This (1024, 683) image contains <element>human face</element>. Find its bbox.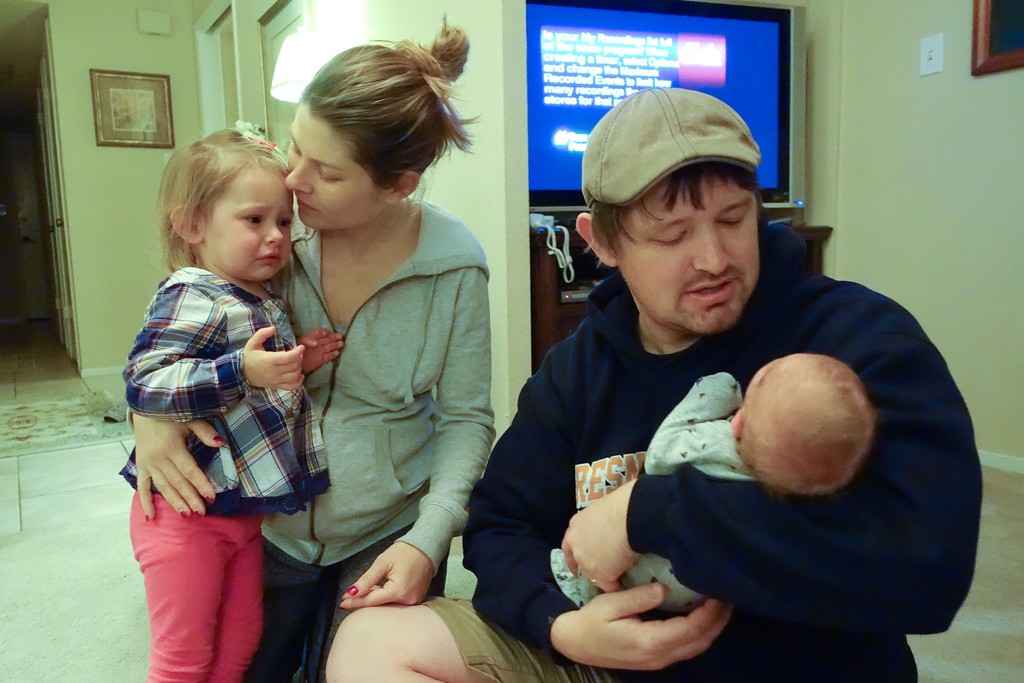
{"left": 187, "top": 160, "right": 298, "bottom": 276}.
